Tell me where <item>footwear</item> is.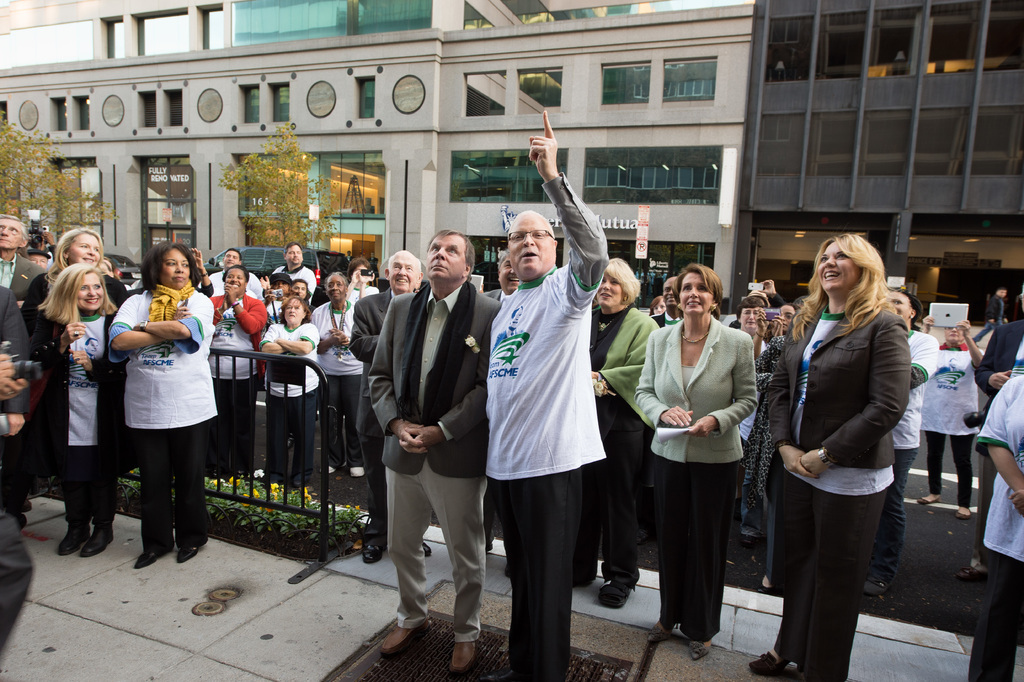
<item>footwear</item> is at [451,639,476,676].
